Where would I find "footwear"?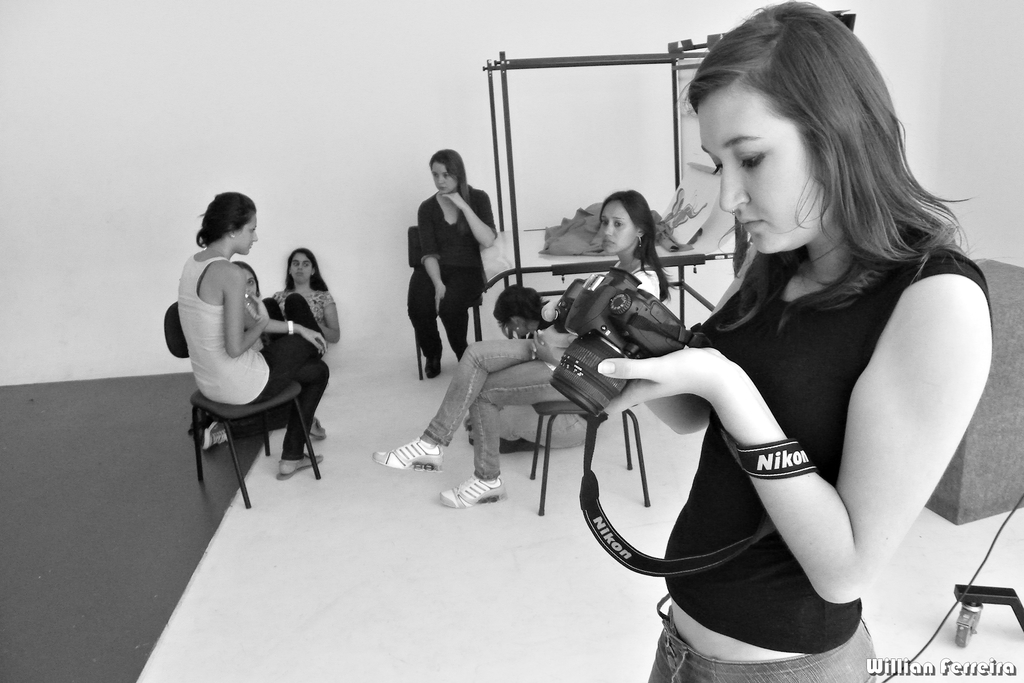
At x1=371, y1=436, x2=446, y2=472.
